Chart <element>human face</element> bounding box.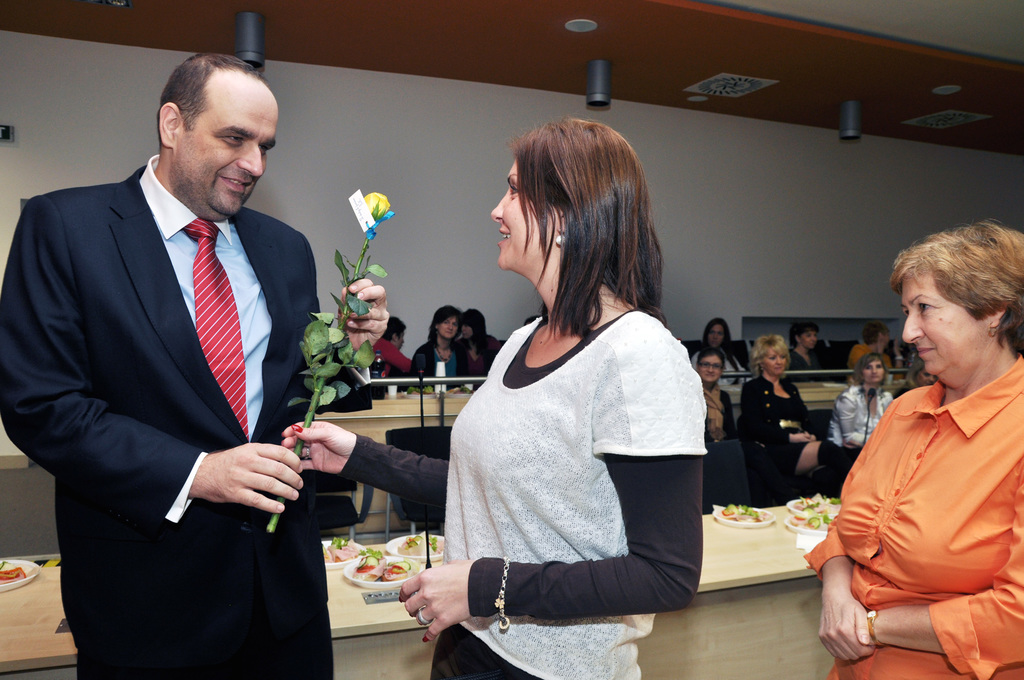
Charted: BBox(174, 90, 276, 223).
